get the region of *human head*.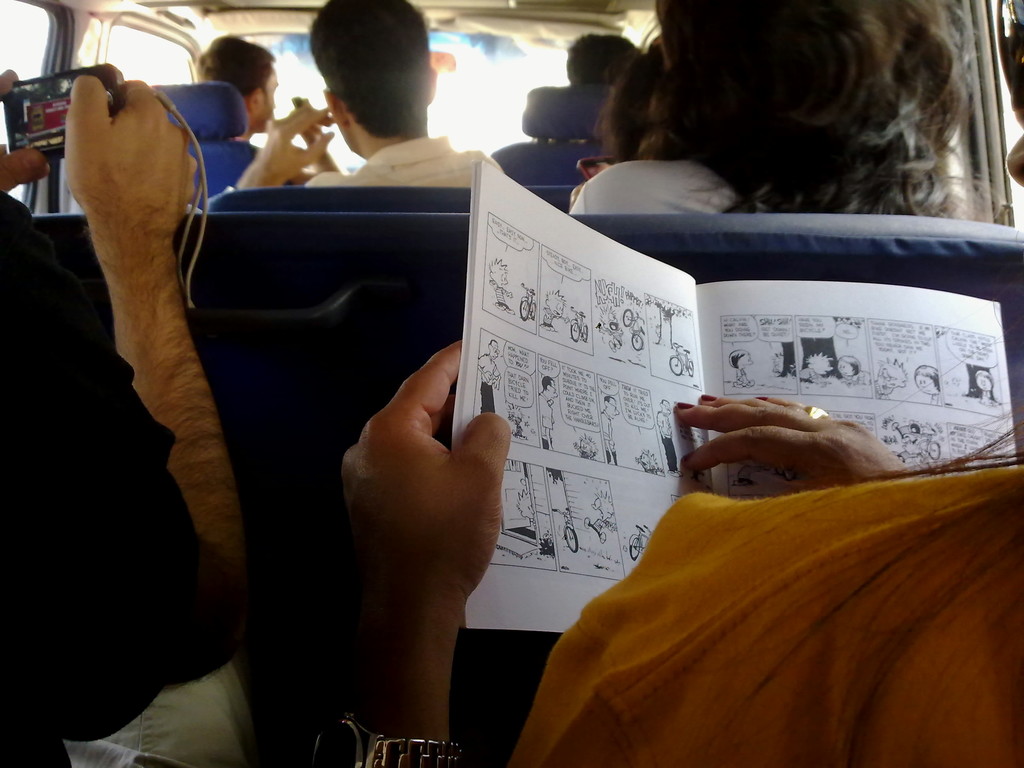
locate(732, 347, 755, 372).
